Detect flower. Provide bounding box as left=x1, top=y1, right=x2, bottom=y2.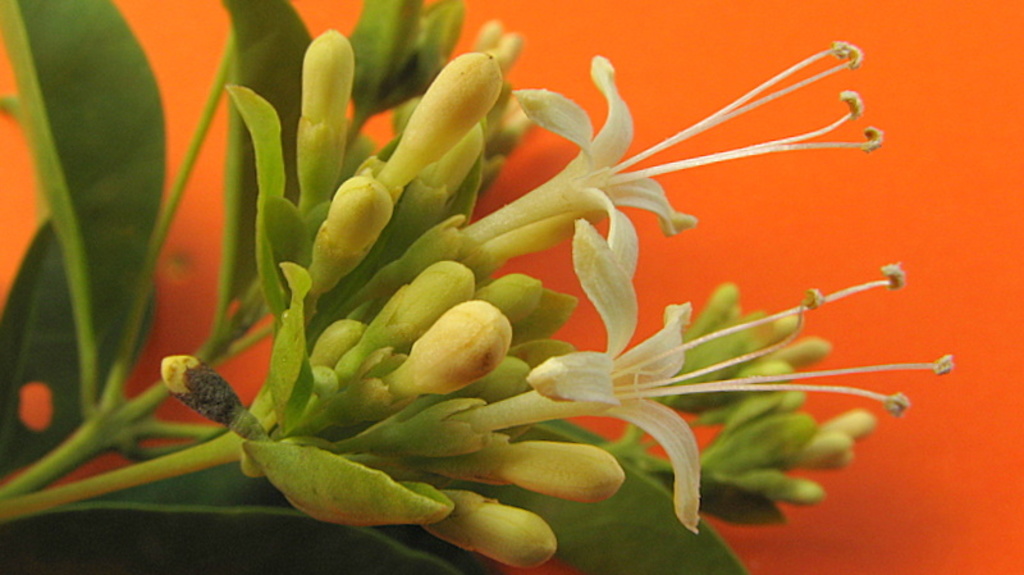
left=292, top=28, right=365, bottom=183.
